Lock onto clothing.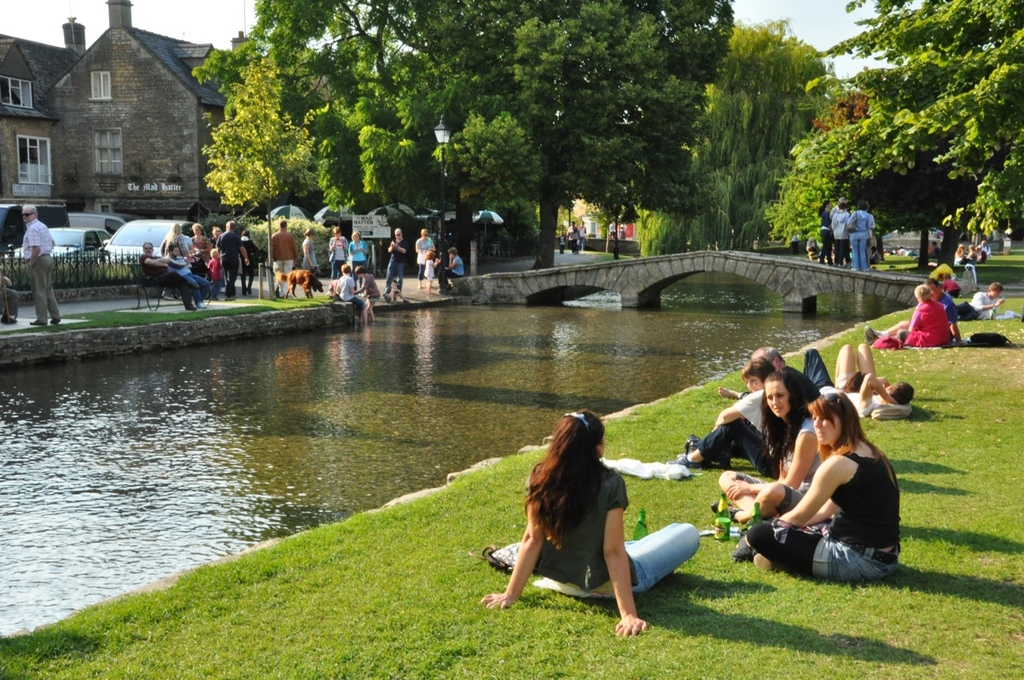
Locked: bbox=(416, 238, 434, 276).
